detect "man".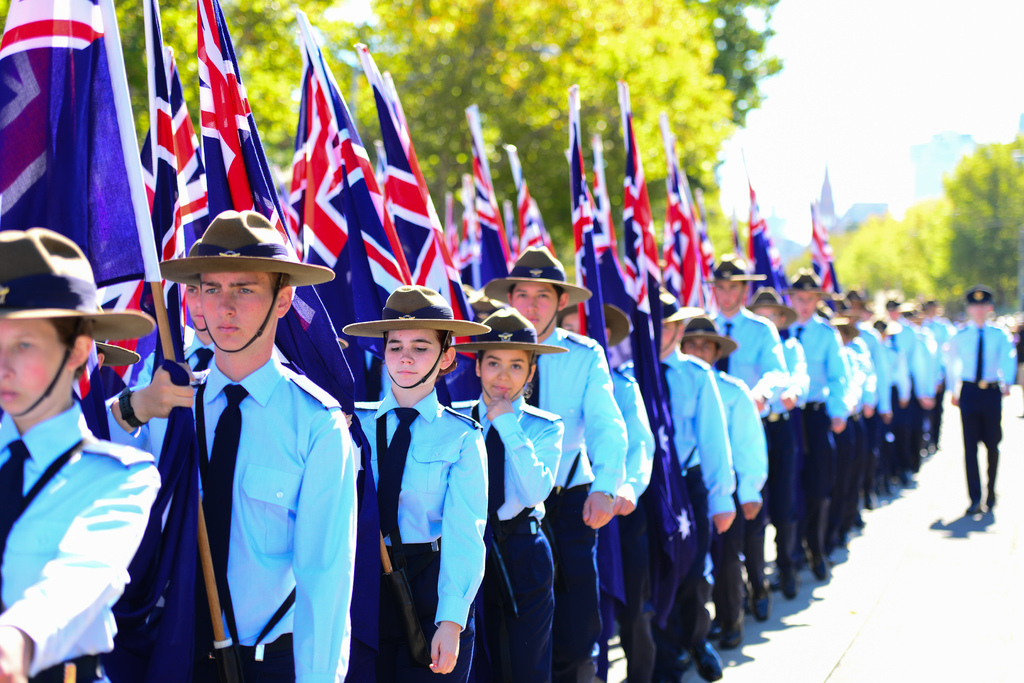
Detected at {"x1": 99, "y1": 214, "x2": 361, "y2": 682}.
